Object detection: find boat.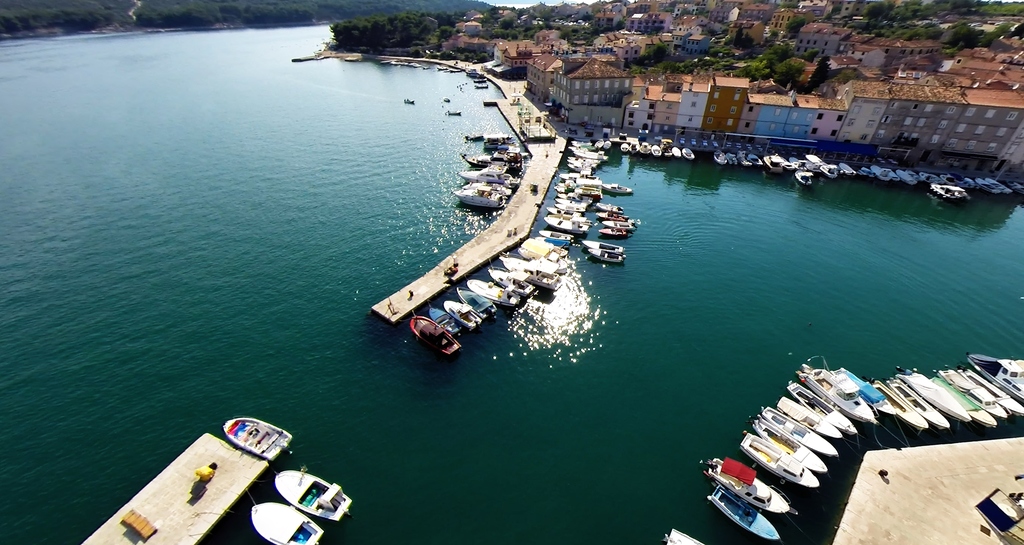
box=[606, 143, 607, 144].
